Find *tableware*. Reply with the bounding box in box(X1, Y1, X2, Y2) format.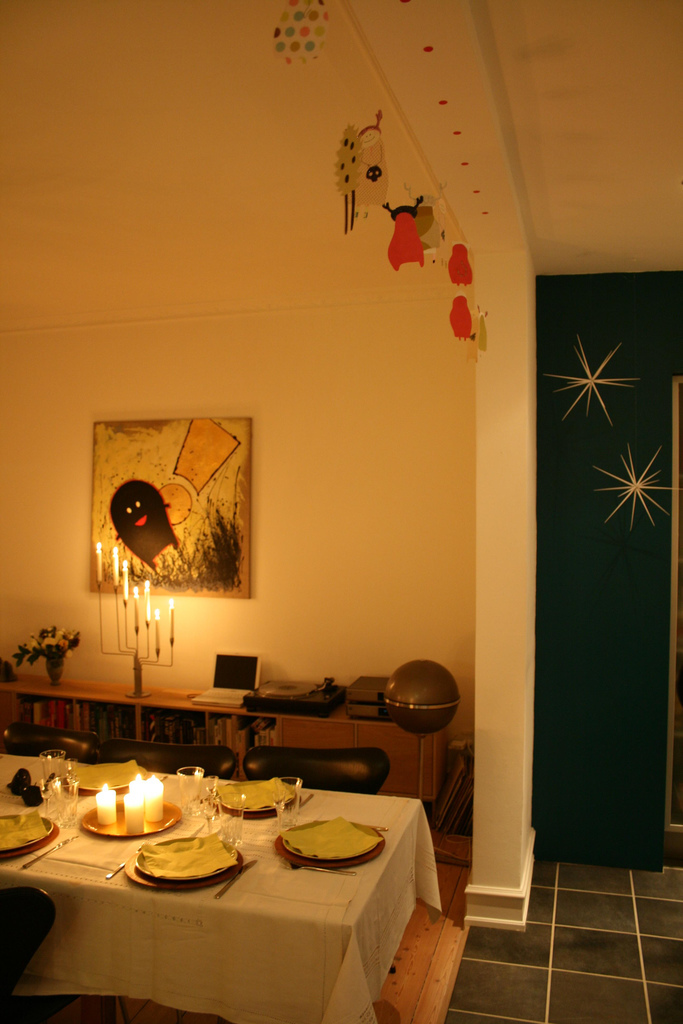
box(206, 776, 300, 824).
